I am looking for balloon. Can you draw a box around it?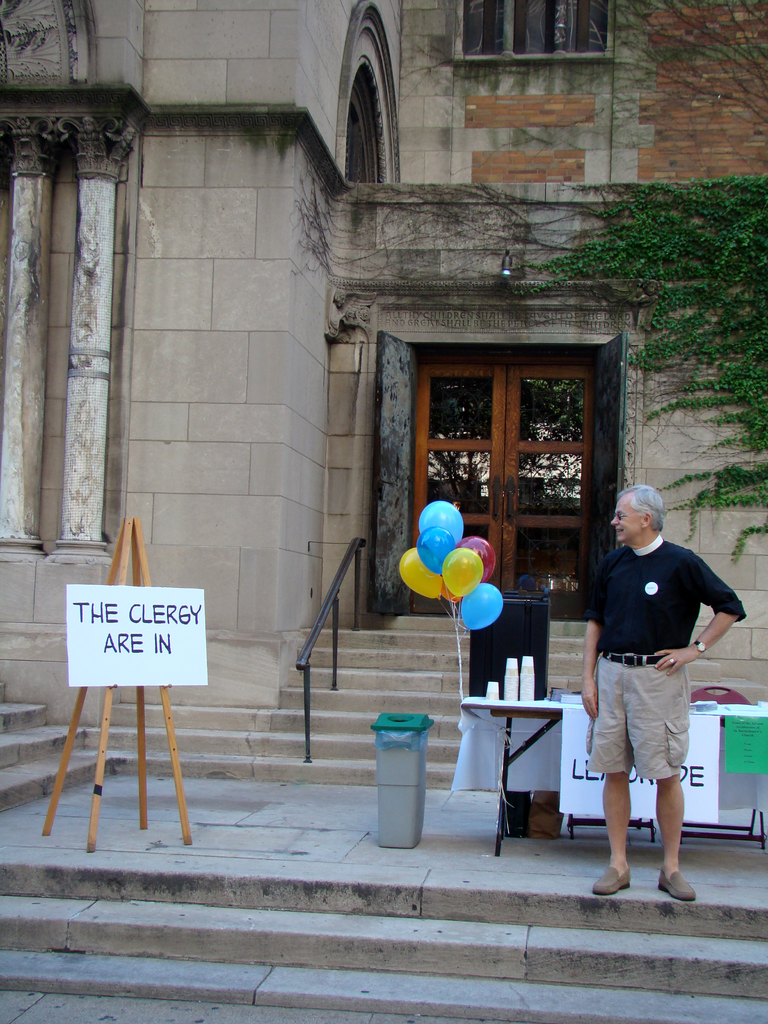
Sure, the bounding box is (442, 548, 484, 596).
